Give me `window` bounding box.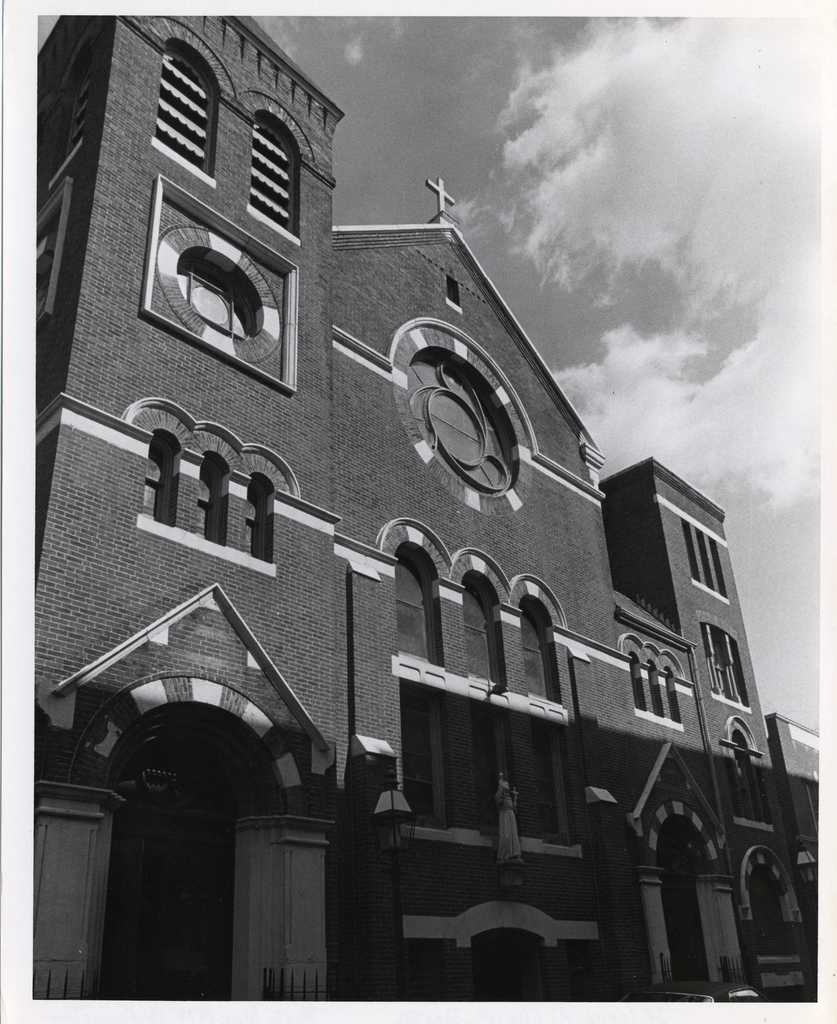
box(244, 483, 264, 562).
